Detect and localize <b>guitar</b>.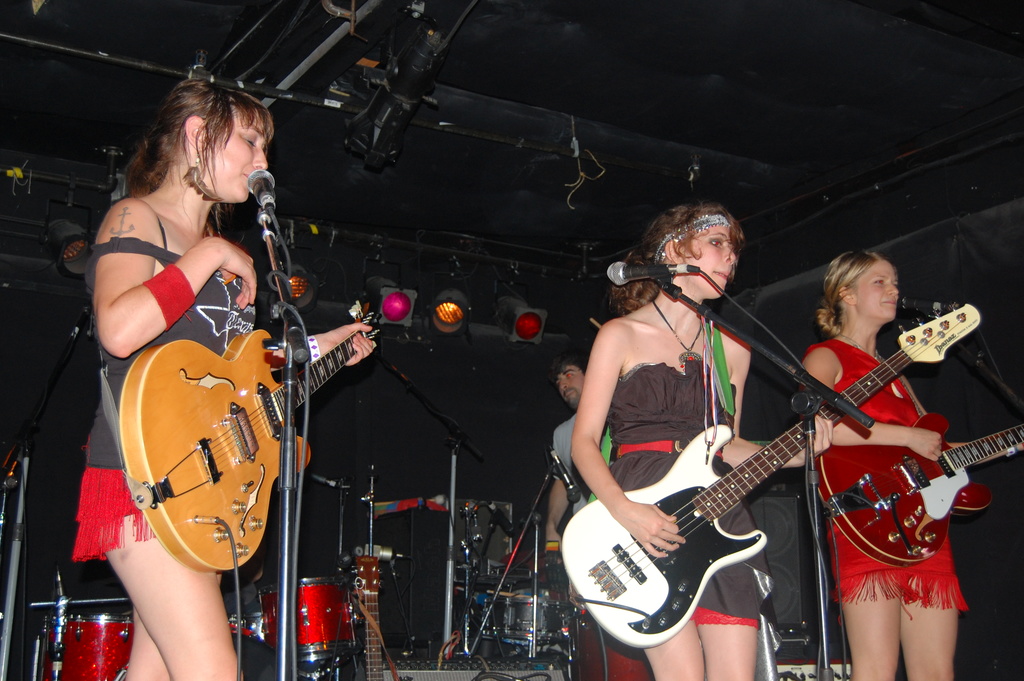
Localized at <bbox>551, 291, 991, 666</bbox>.
